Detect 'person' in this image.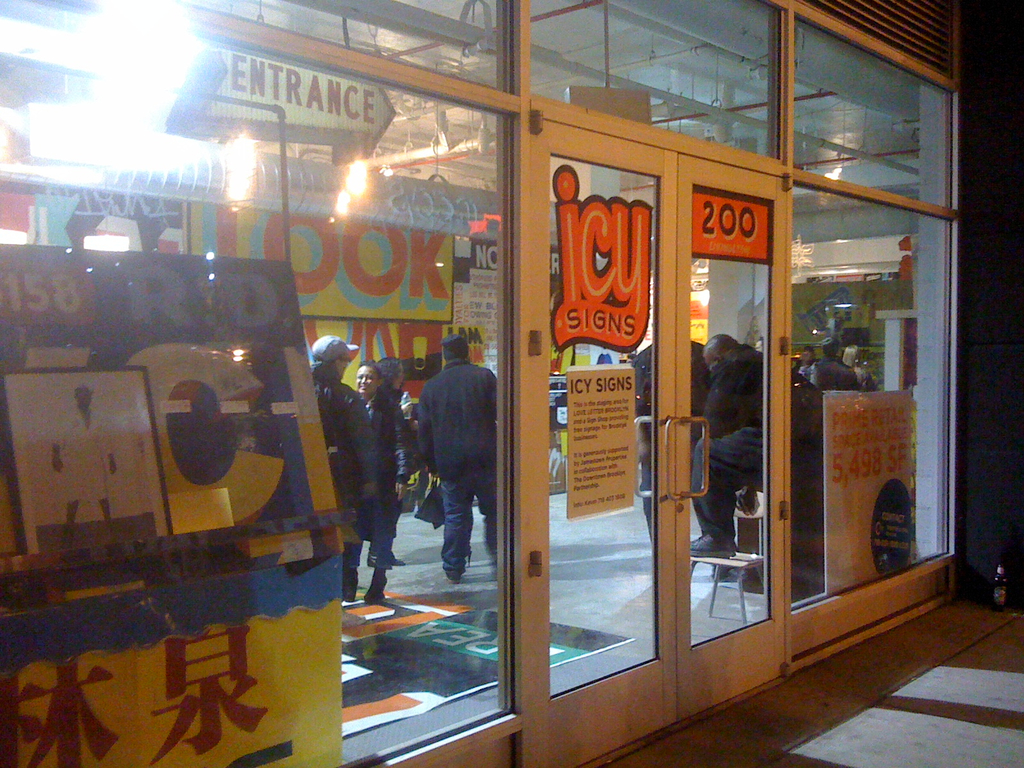
Detection: [792,344,839,385].
